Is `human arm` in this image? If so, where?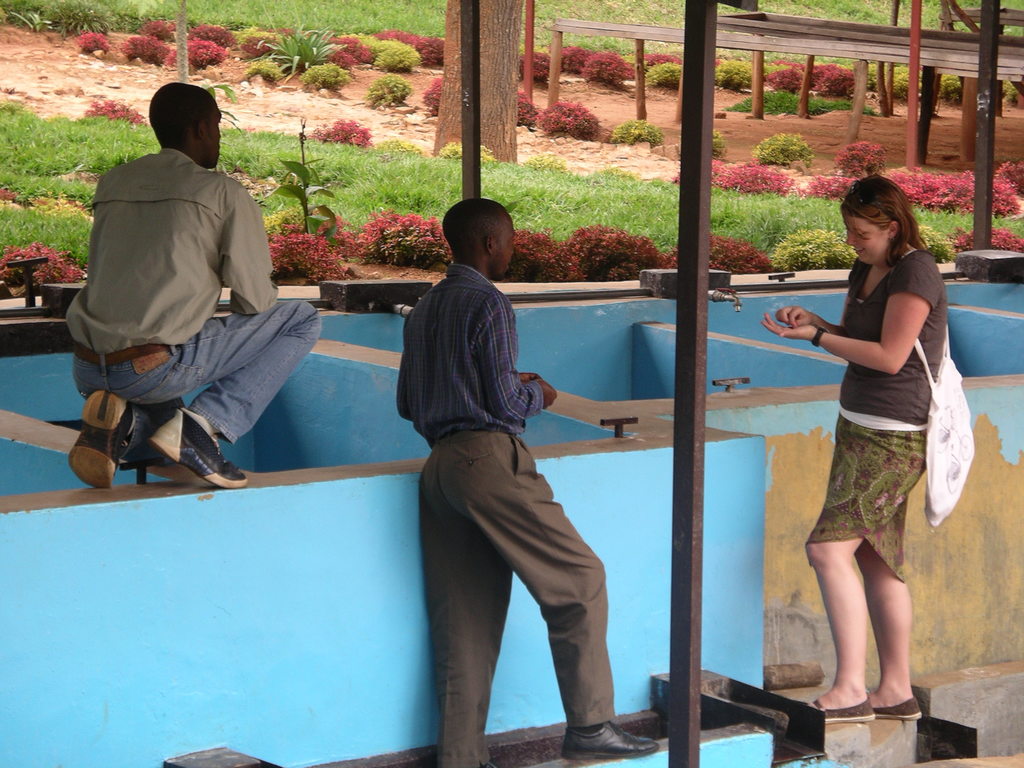
Yes, at (212,172,287,315).
